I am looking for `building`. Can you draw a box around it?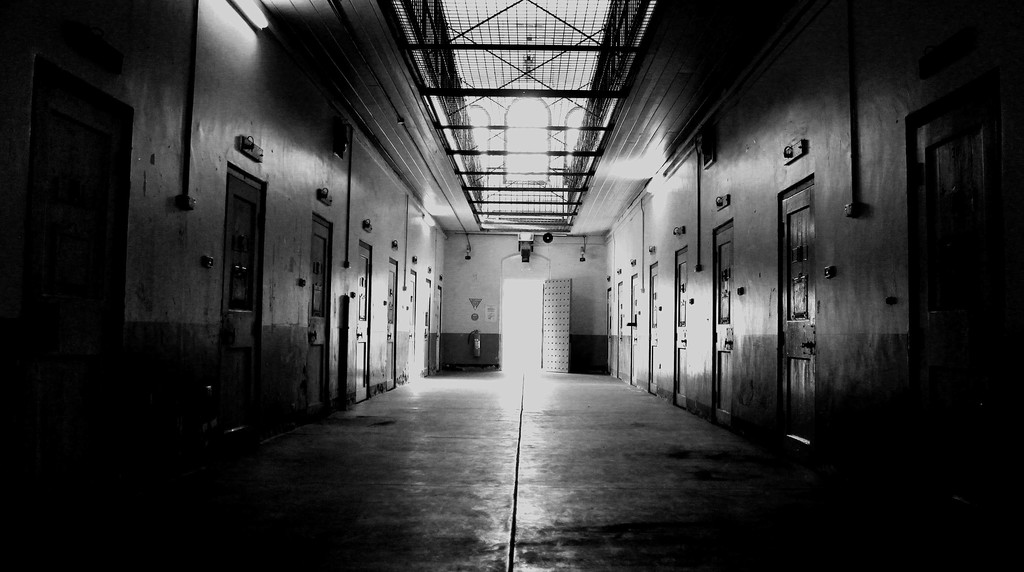
Sure, the bounding box is bbox=(0, 0, 1023, 571).
